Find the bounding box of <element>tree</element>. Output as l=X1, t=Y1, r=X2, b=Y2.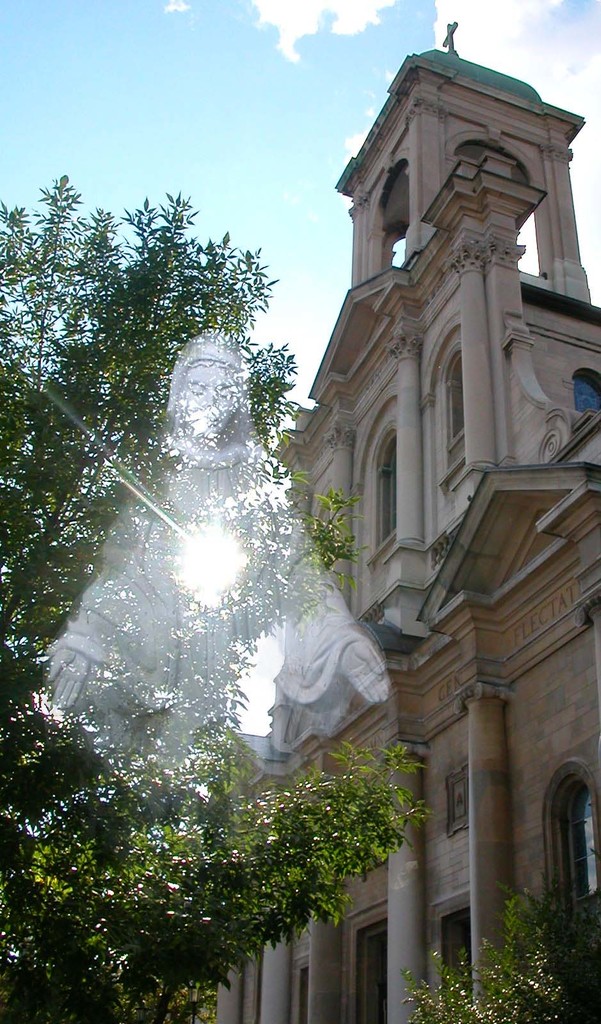
l=0, t=207, r=434, b=1023.
